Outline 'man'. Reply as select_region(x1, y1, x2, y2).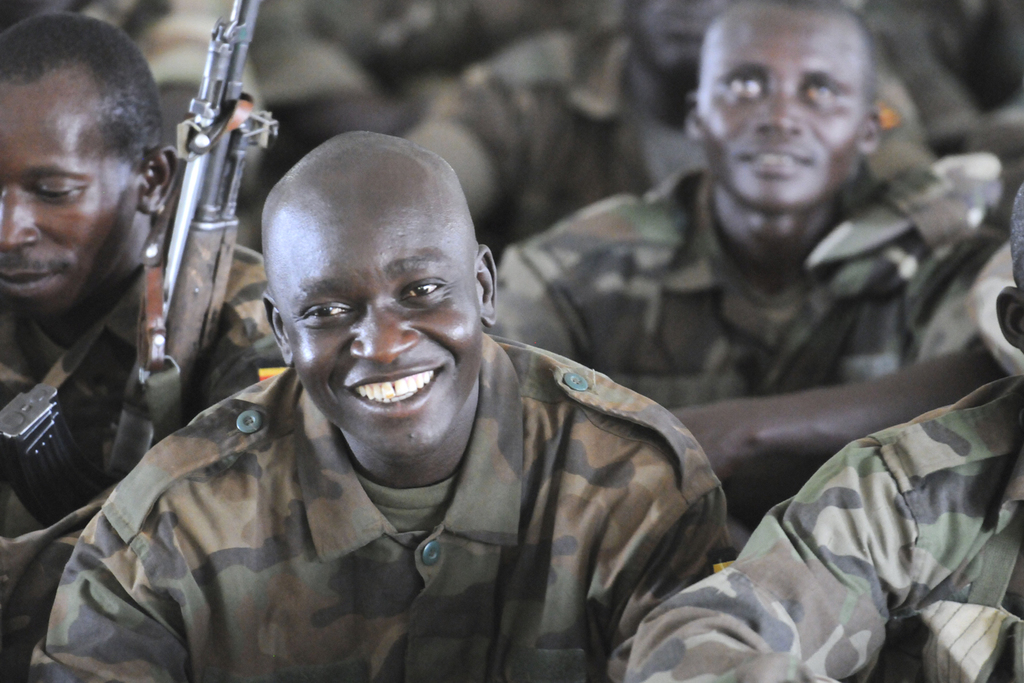
select_region(485, 0, 1013, 571).
